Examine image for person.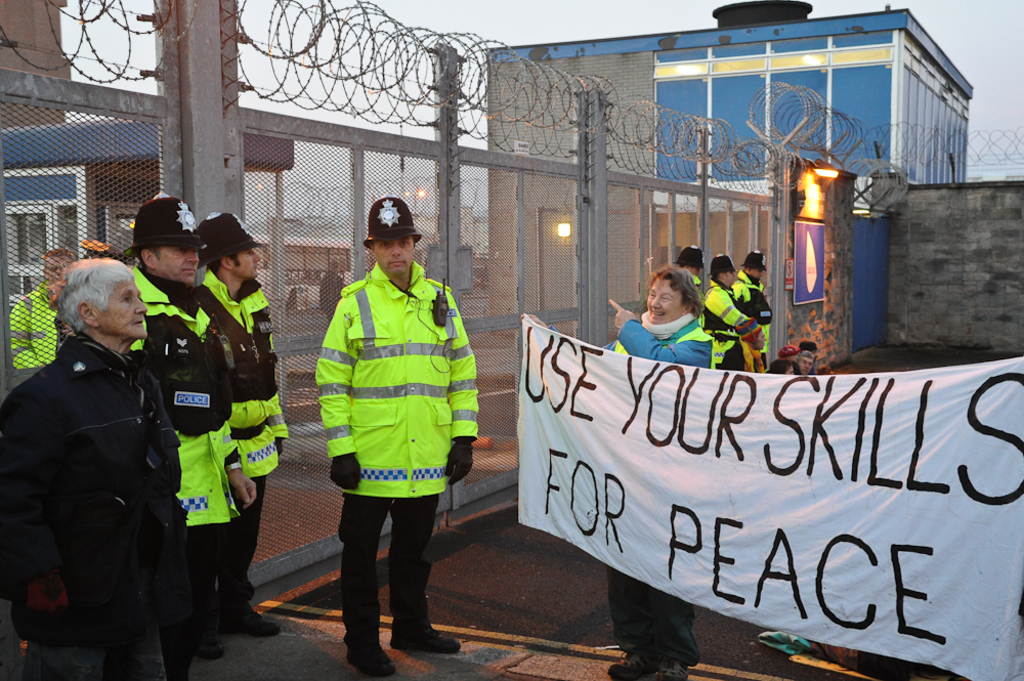
Examination result: 311, 195, 478, 680.
